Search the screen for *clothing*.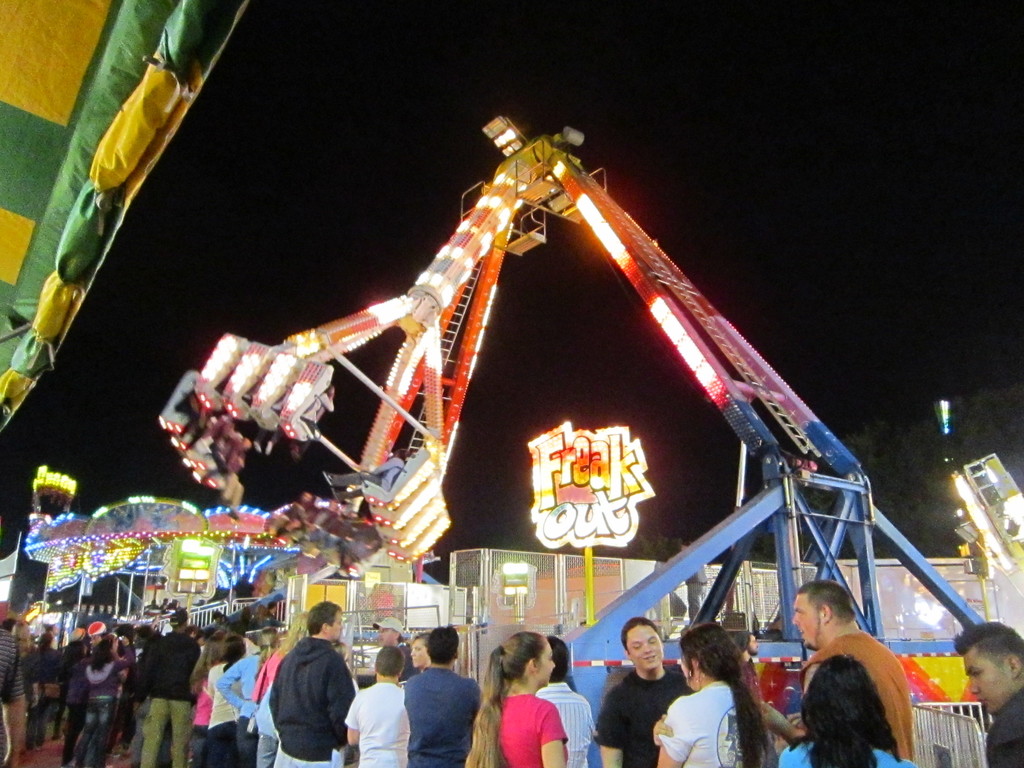
Found at (left=659, top=680, right=772, bottom=767).
